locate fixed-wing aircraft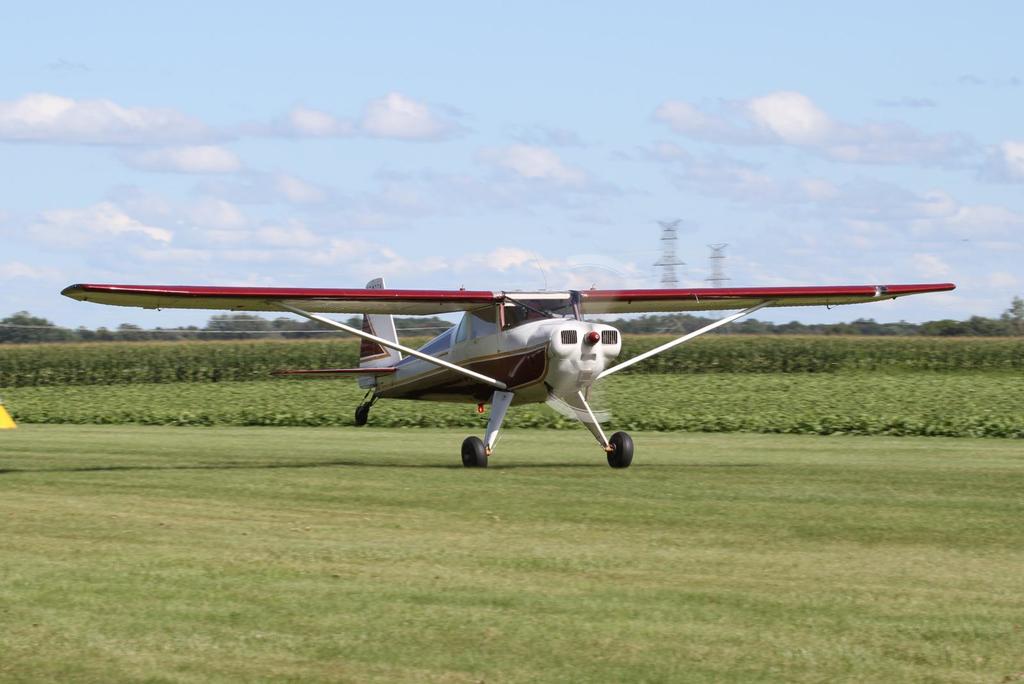
left=60, top=278, right=953, bottom=466
